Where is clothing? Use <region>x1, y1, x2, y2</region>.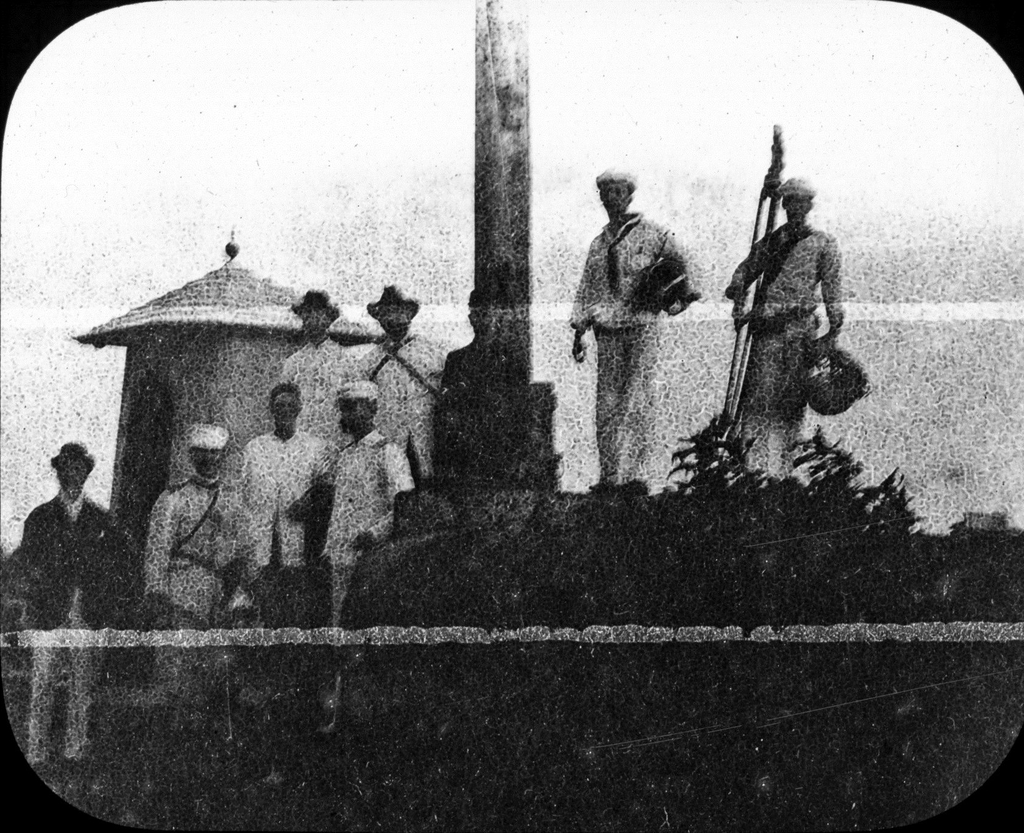
<region>323, 437, 410, 624</region>.
